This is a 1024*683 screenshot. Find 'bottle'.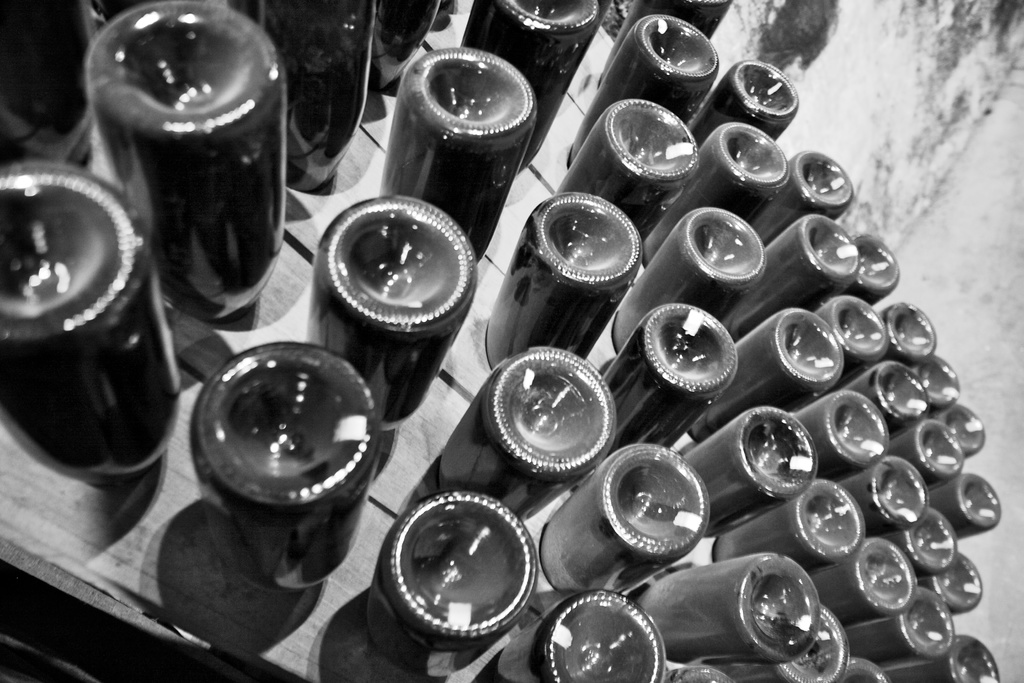
Bounding box: bbox=[534, 440, 709, 595].
